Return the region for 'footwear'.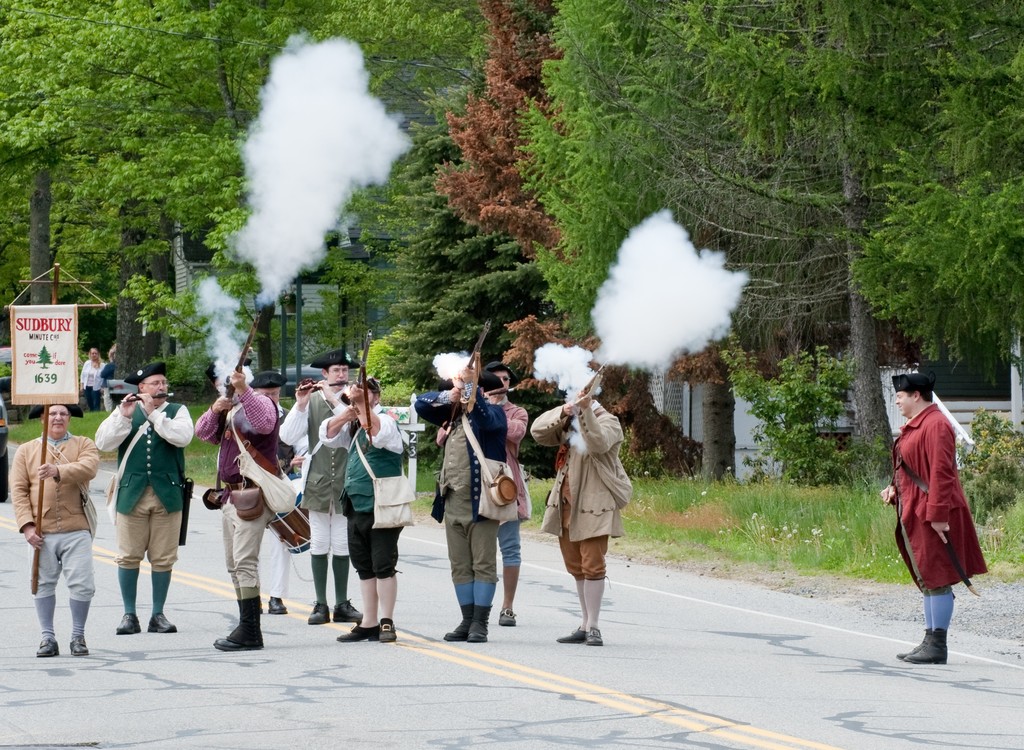
crop(381, 616, 399, 642).
